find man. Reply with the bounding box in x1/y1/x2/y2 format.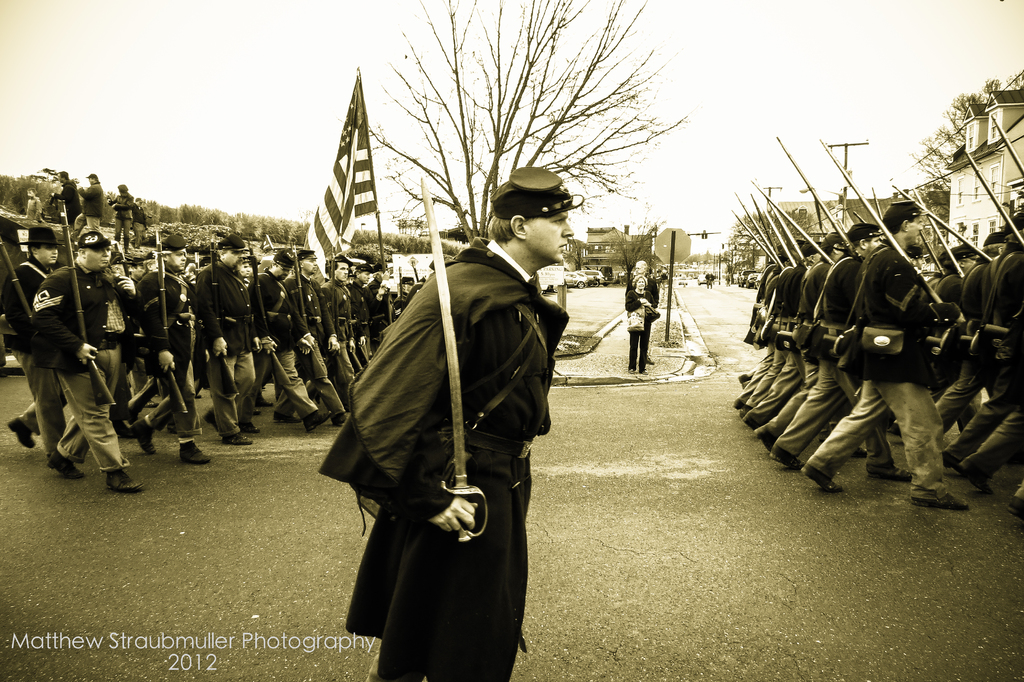
398/273/416/305.
